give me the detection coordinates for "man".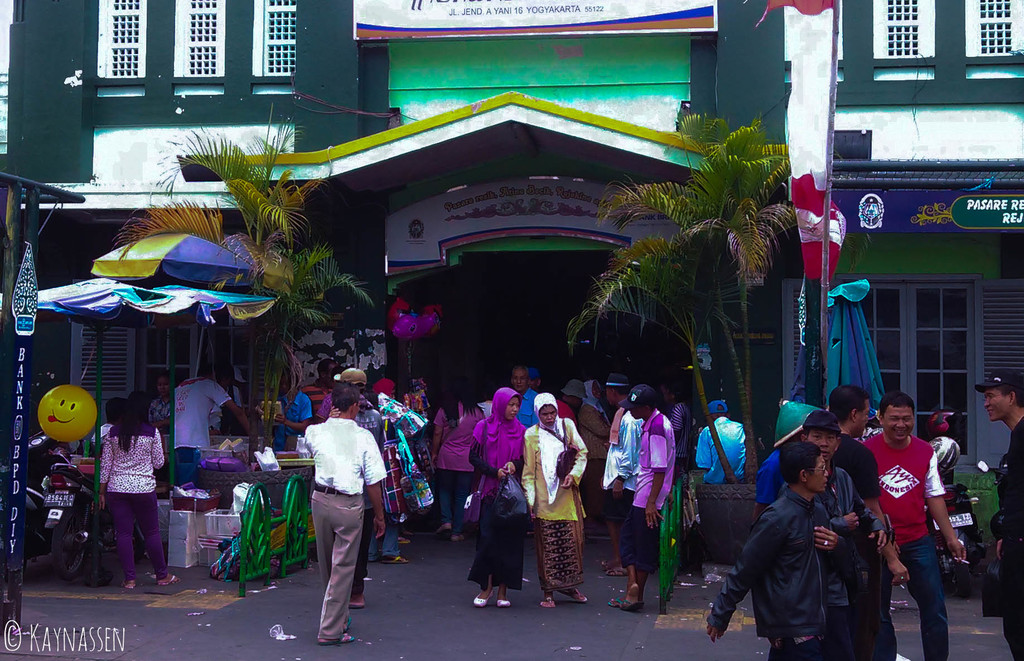
BBox(700, 439, 860, 660).
